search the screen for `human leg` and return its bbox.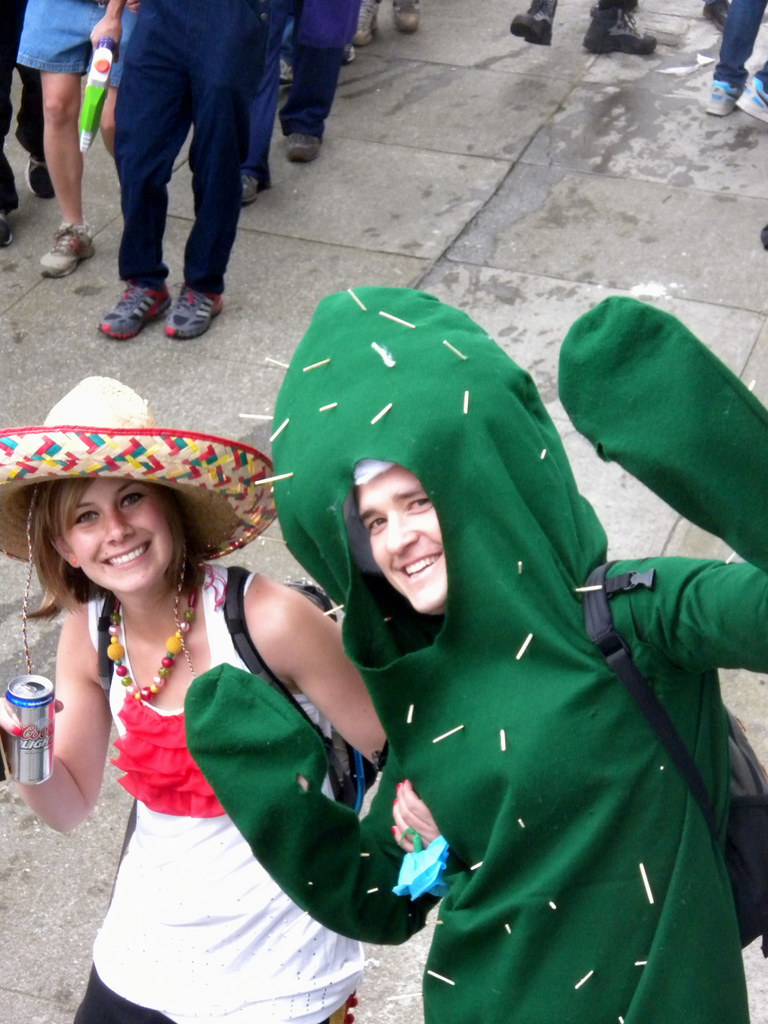
Found: crop(26, 61, 98, 277).
